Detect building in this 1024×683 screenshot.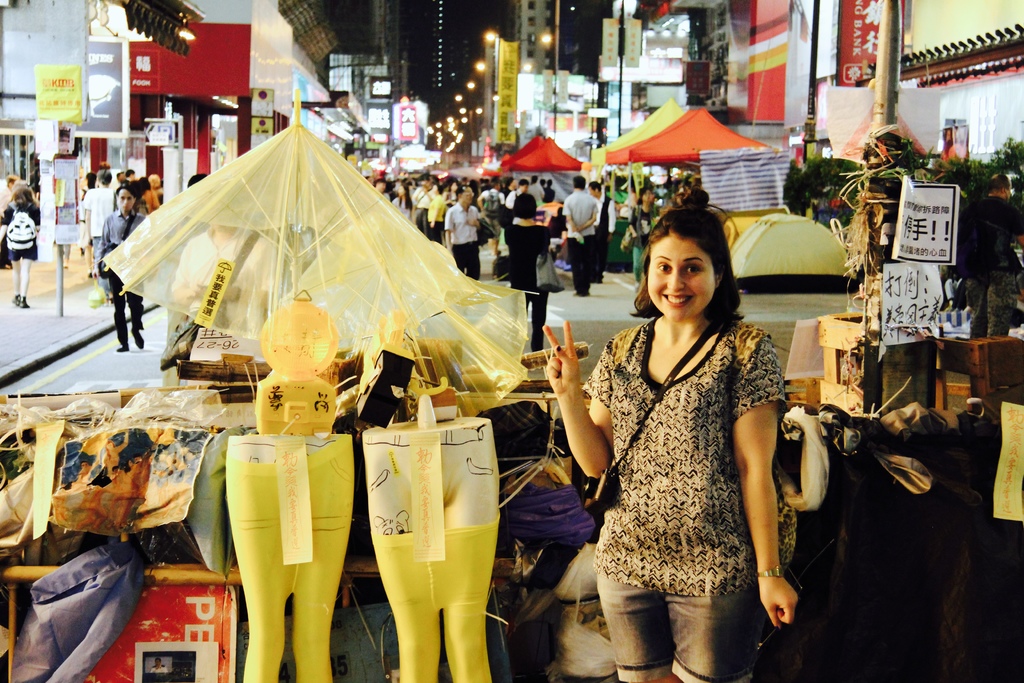
Detection: 116 0 328 248.
